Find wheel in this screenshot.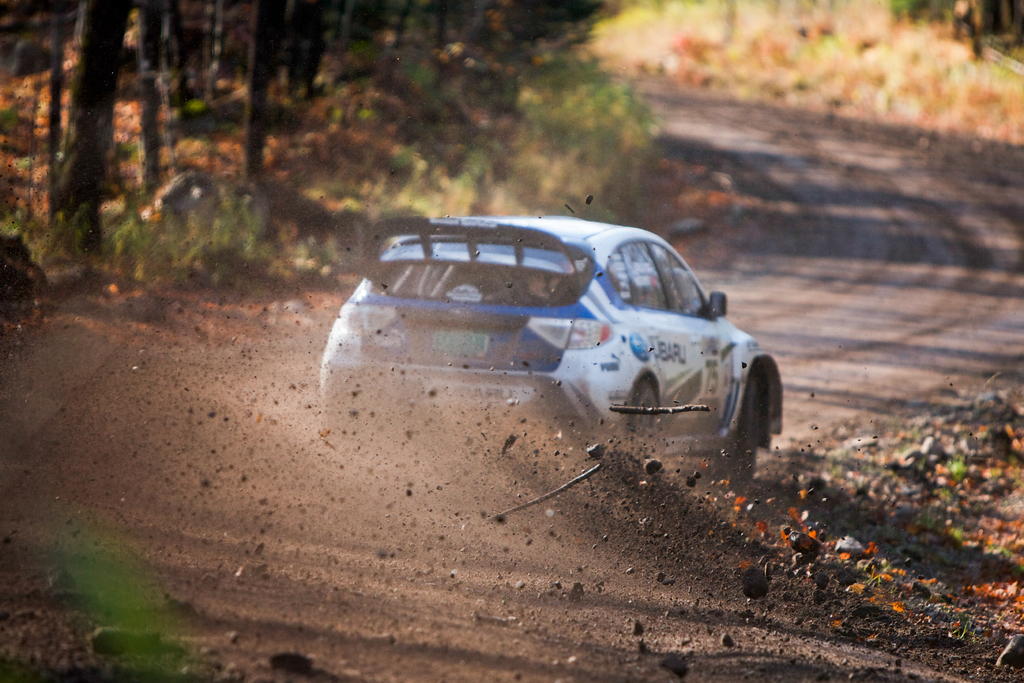
The bounding box for wheel is x1=722, y1=369, x2=769, y2=482.
